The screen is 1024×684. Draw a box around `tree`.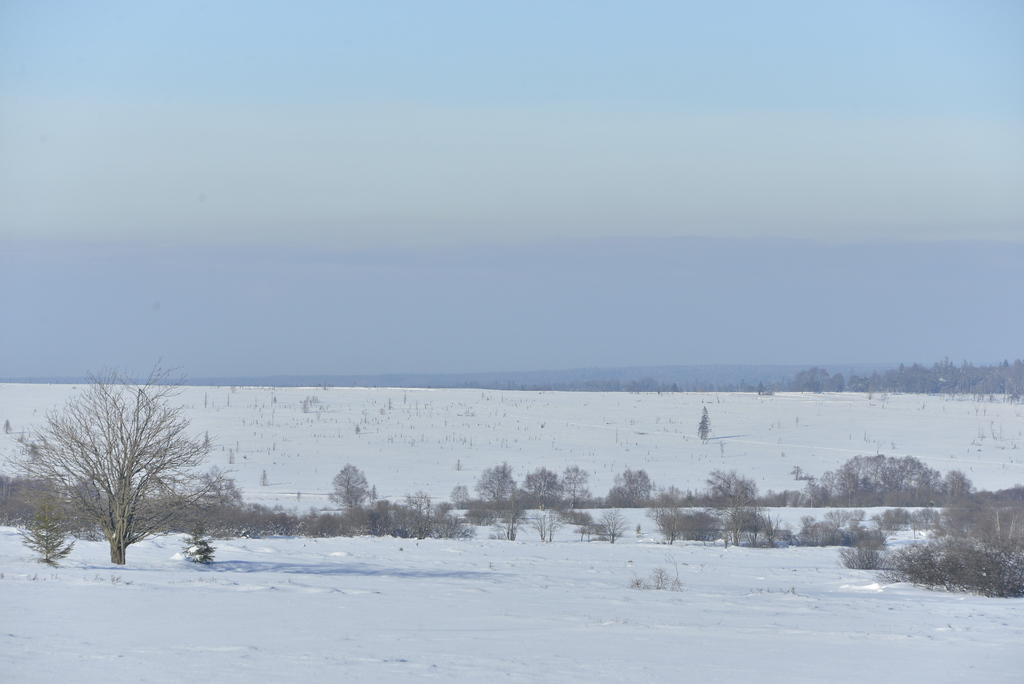
l=191, t=459, r=246, b=513.
